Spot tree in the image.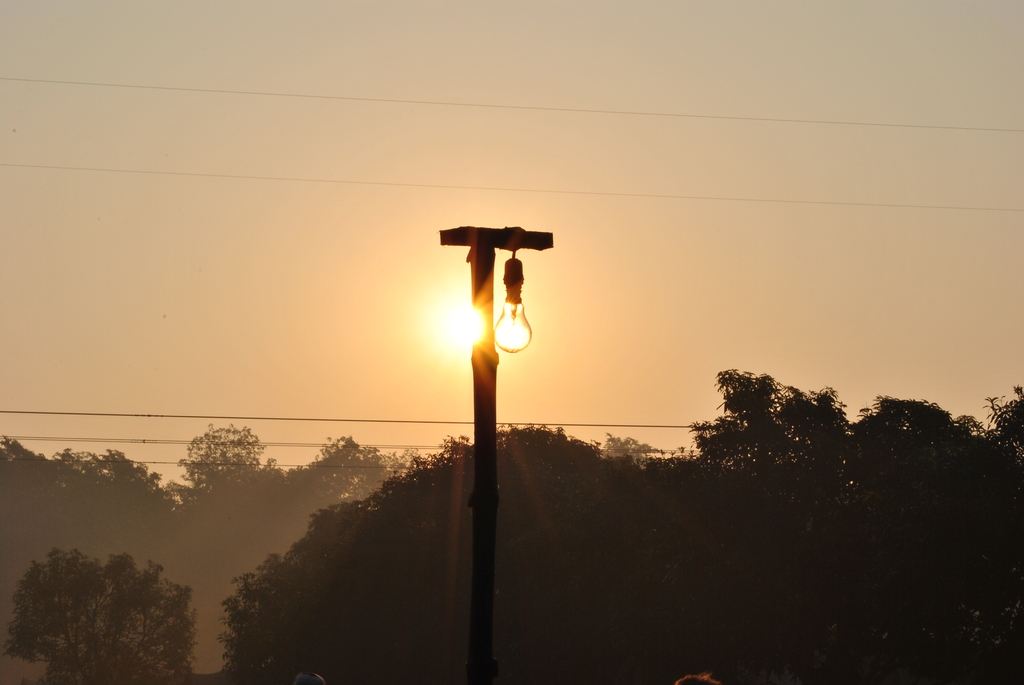
tree found at rect(0, 431, 438, 684).
